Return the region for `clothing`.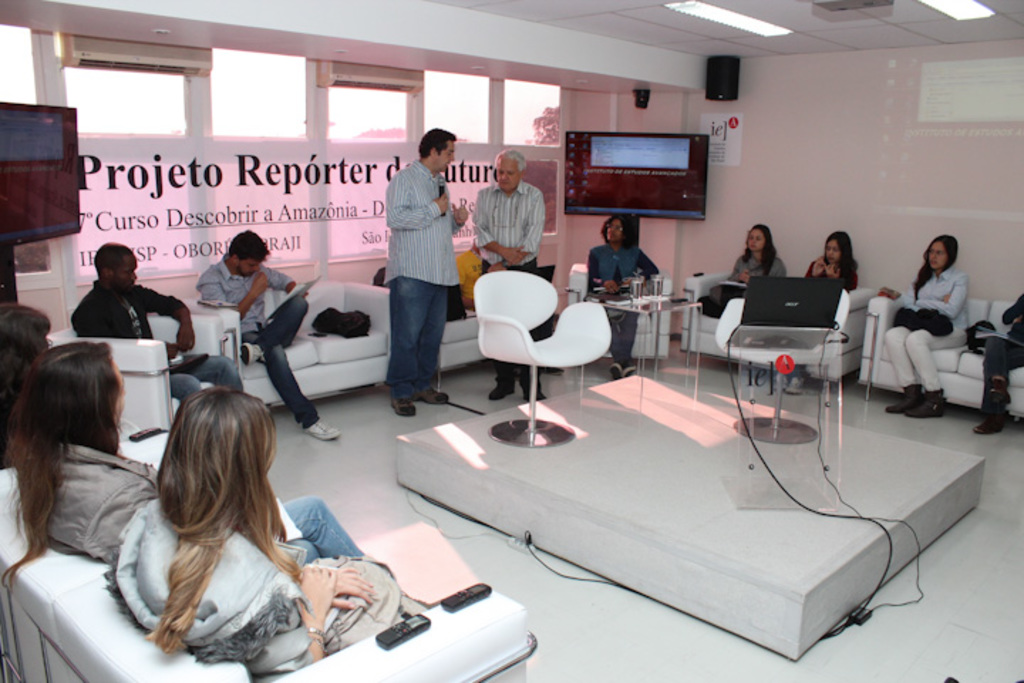
rect(65, 276, 255, 414).
